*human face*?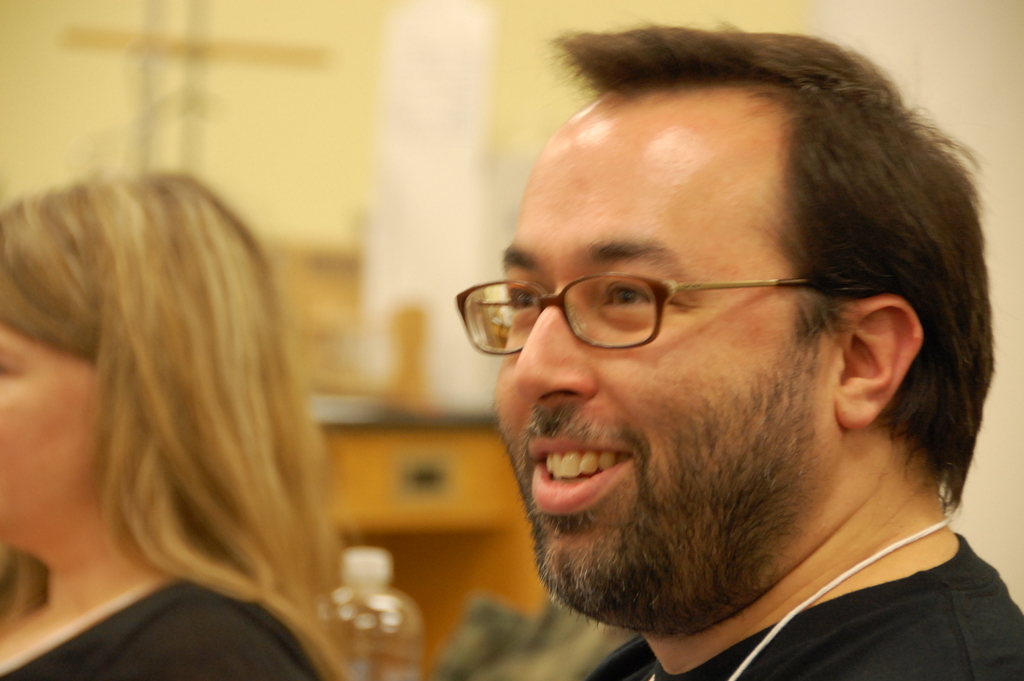
BBox(0, 321, 103, 544)
